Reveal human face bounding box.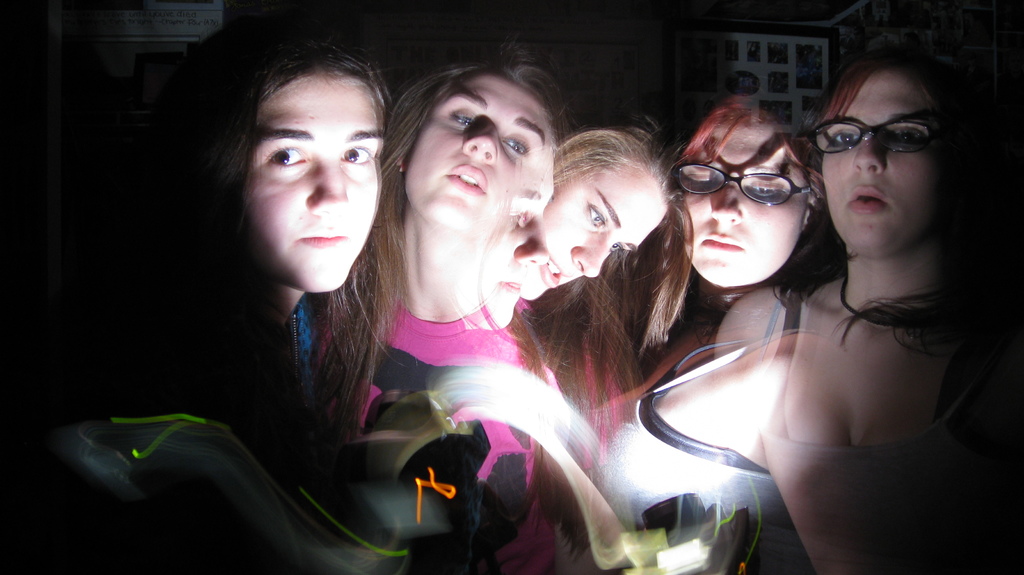
Revealed: pyautogui.locateOnScreen(676, 110, 806, 281).
